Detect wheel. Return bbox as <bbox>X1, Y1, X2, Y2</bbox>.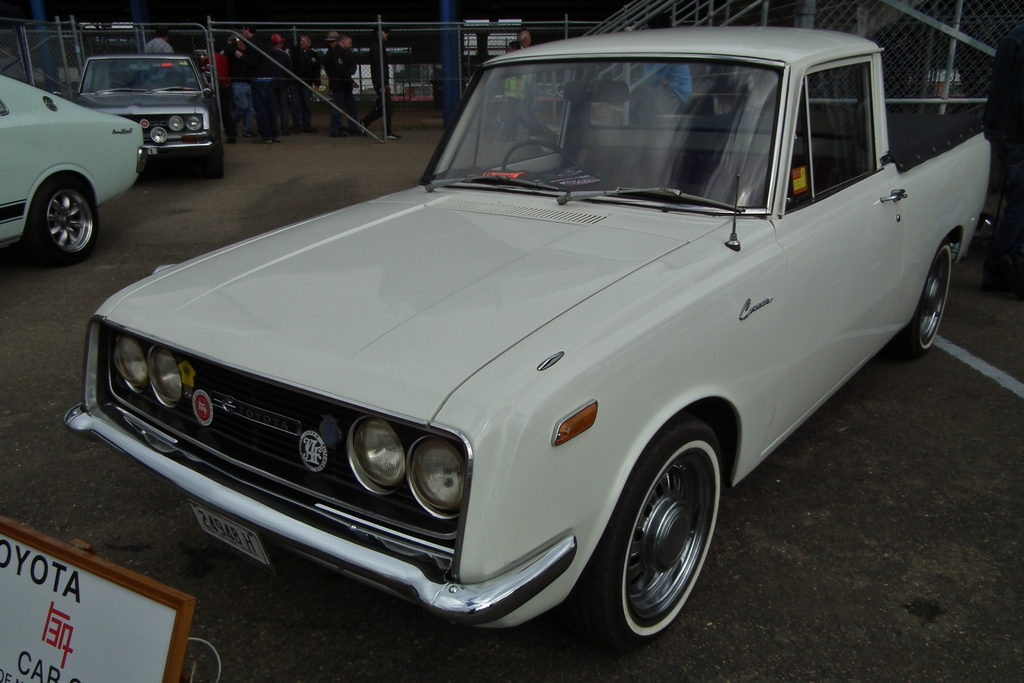
<bbox>604, 432, 726, 642</bbox>.
